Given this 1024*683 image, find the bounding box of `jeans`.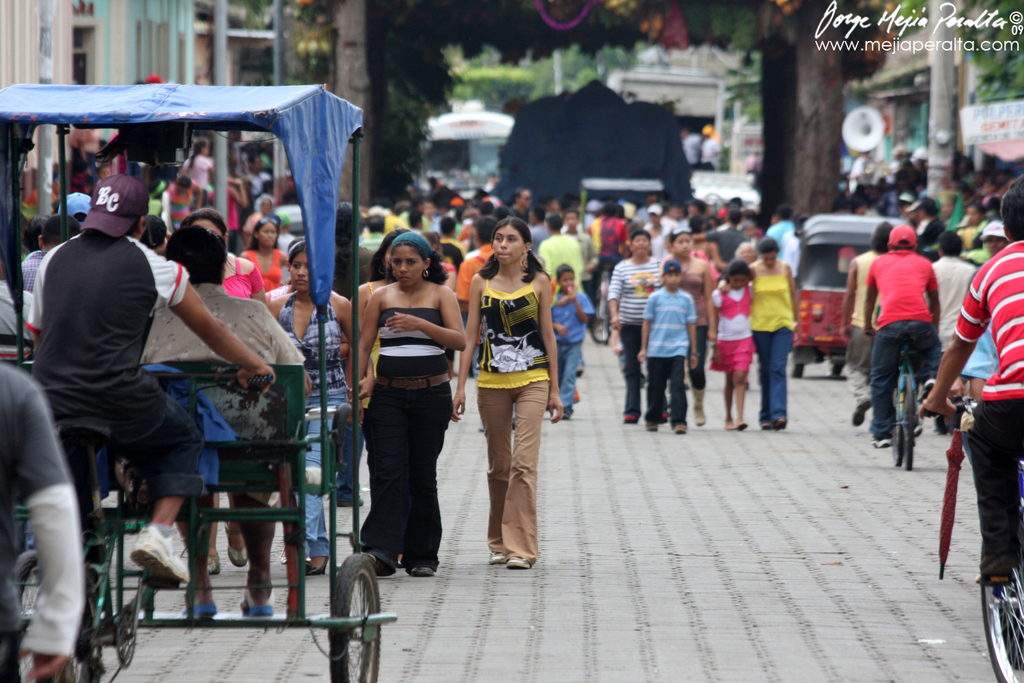
box=[751, 331, 792, 428].
